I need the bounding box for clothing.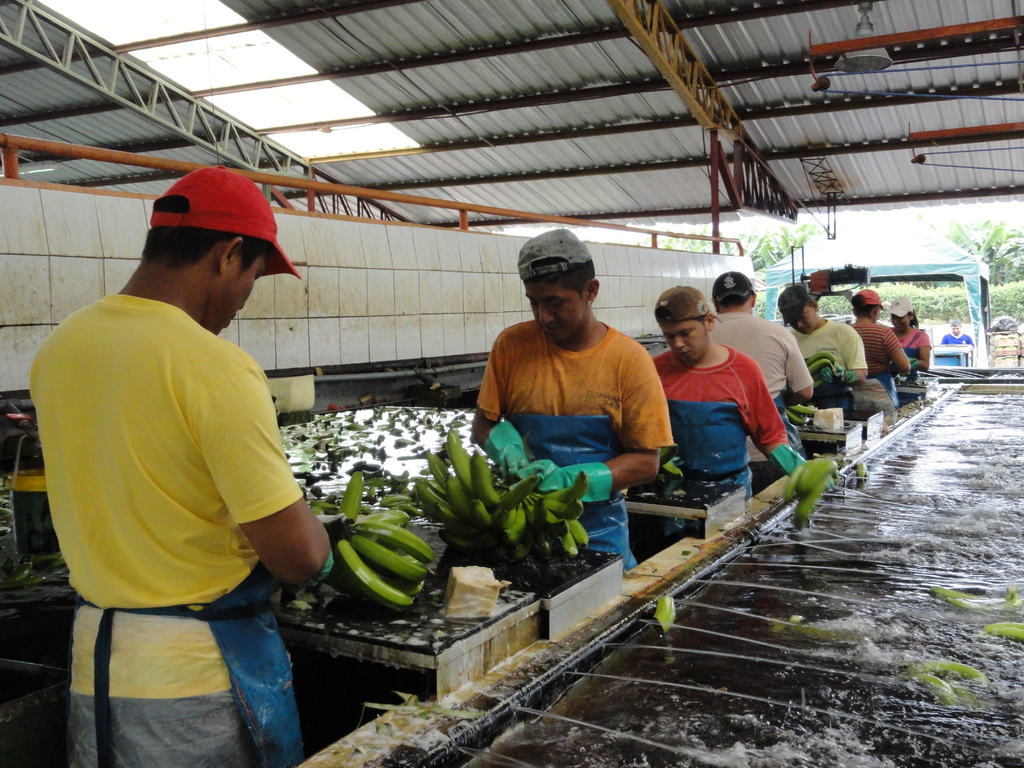
Here it is: Rect(43, 213, 321, 716).
